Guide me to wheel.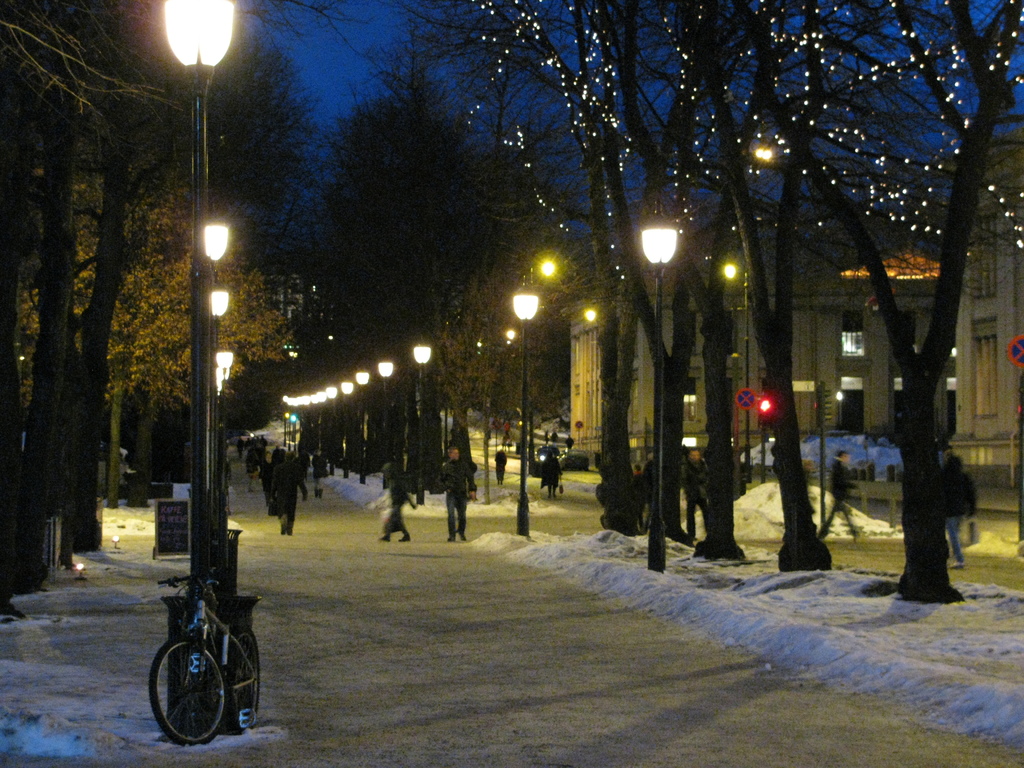
Guidance: bbox=(218, 631, 264, 734).
